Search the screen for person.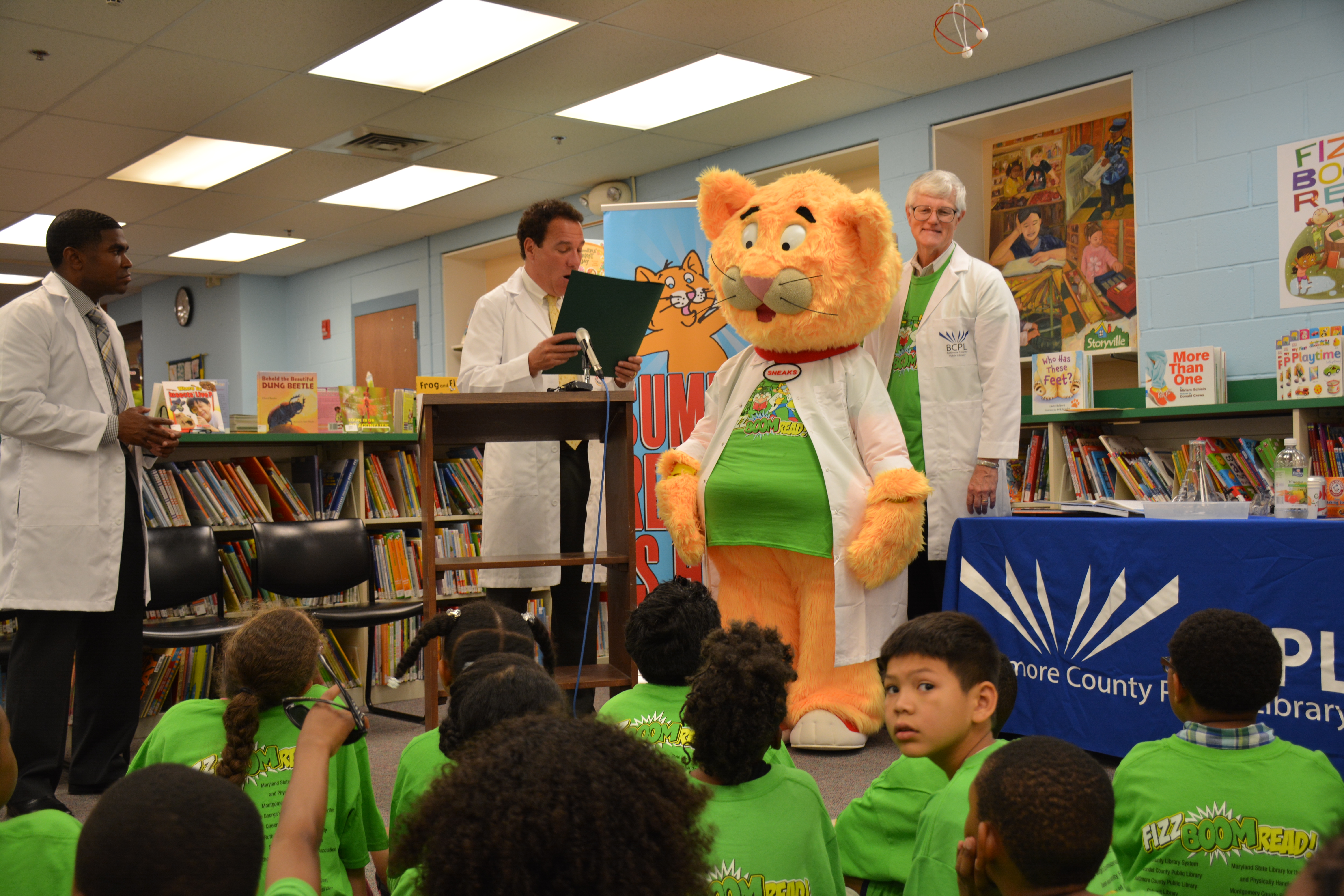
Found at bbox=[43, 88, 47, 95].
